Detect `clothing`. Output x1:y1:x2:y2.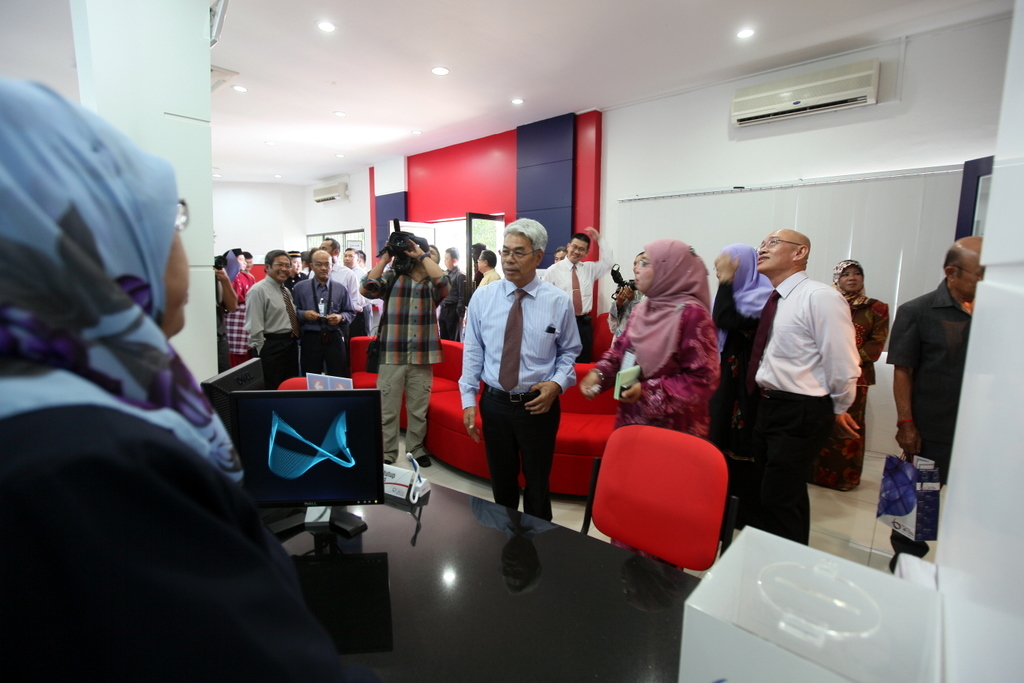
476:268:504:287.
